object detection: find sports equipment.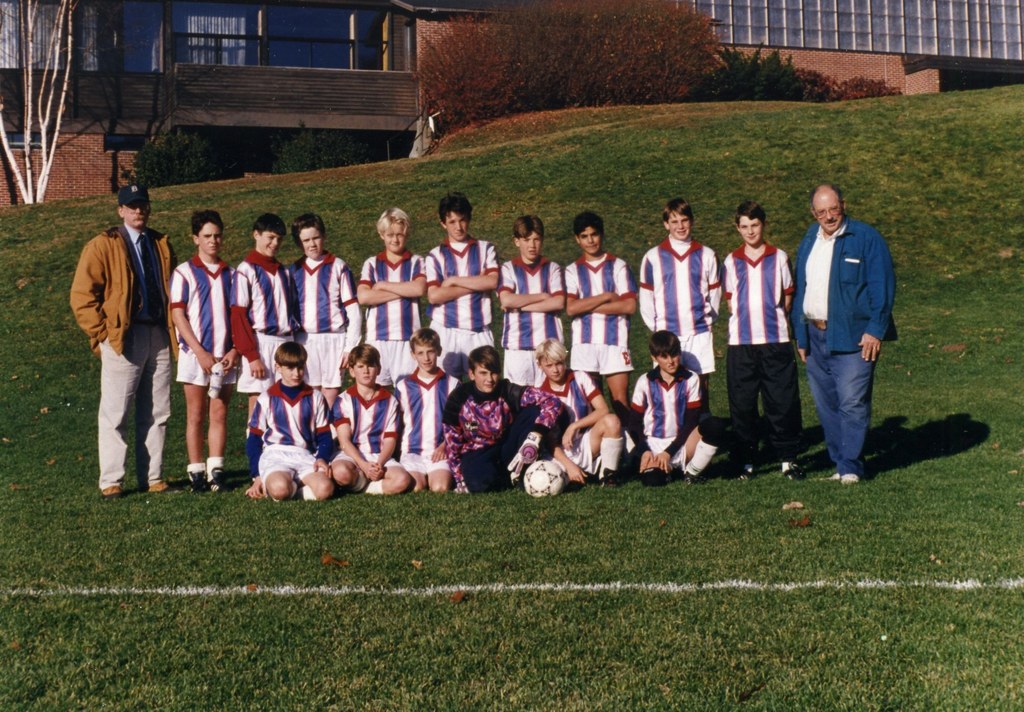
[783, 459, 805, 480].
